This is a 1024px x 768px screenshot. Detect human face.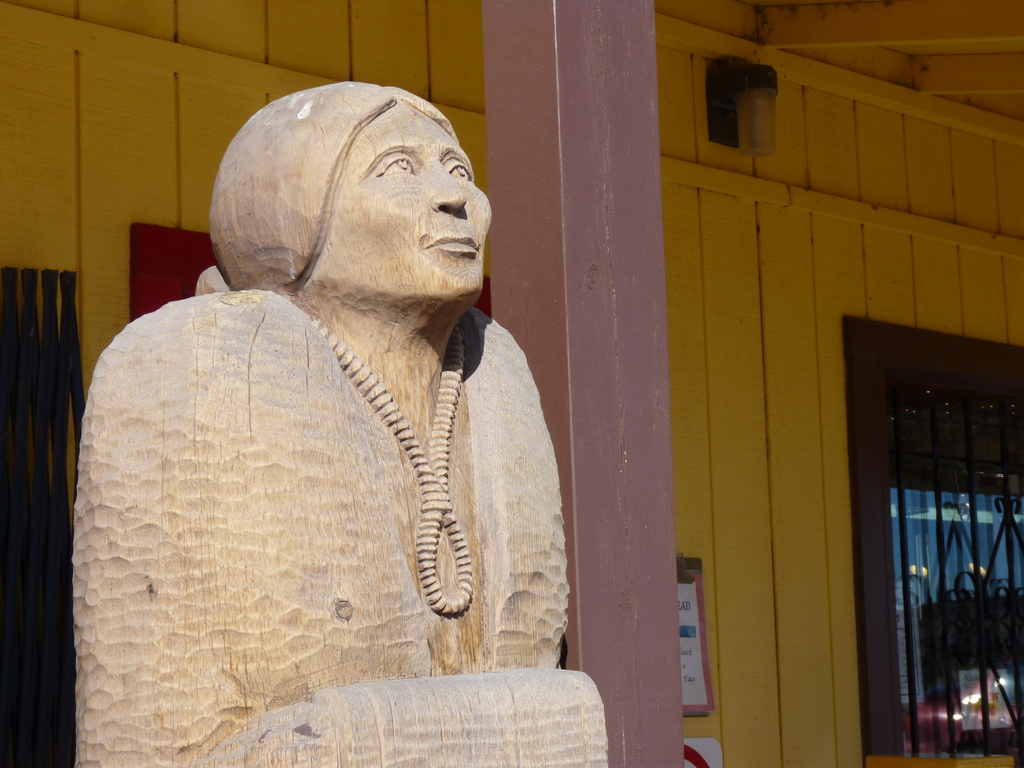
bbox(314, 86, 494, 314).
